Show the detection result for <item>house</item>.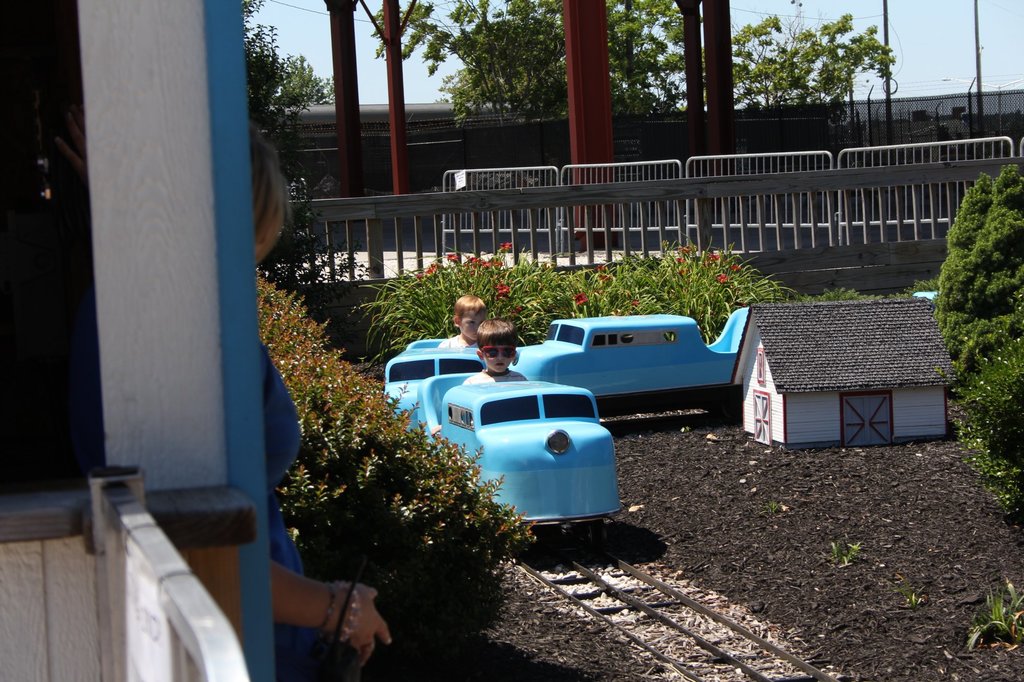
pyautogui.locateOnScreen(732, 304, 955, 448).
